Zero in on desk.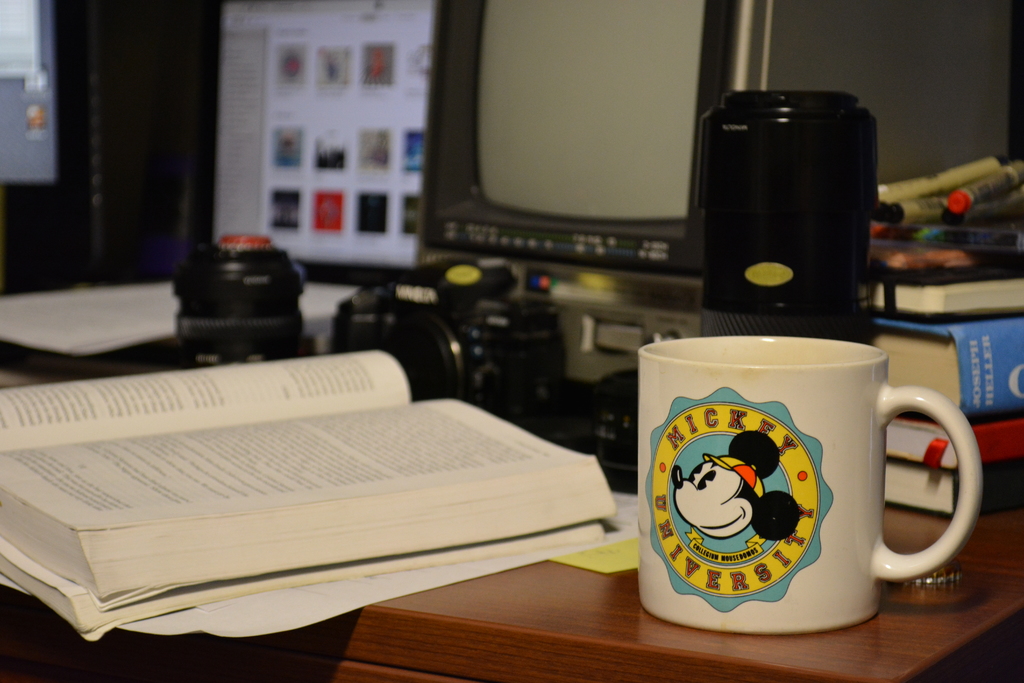
Zeroed in: <region>306, 494, 1021, 678</region>.
